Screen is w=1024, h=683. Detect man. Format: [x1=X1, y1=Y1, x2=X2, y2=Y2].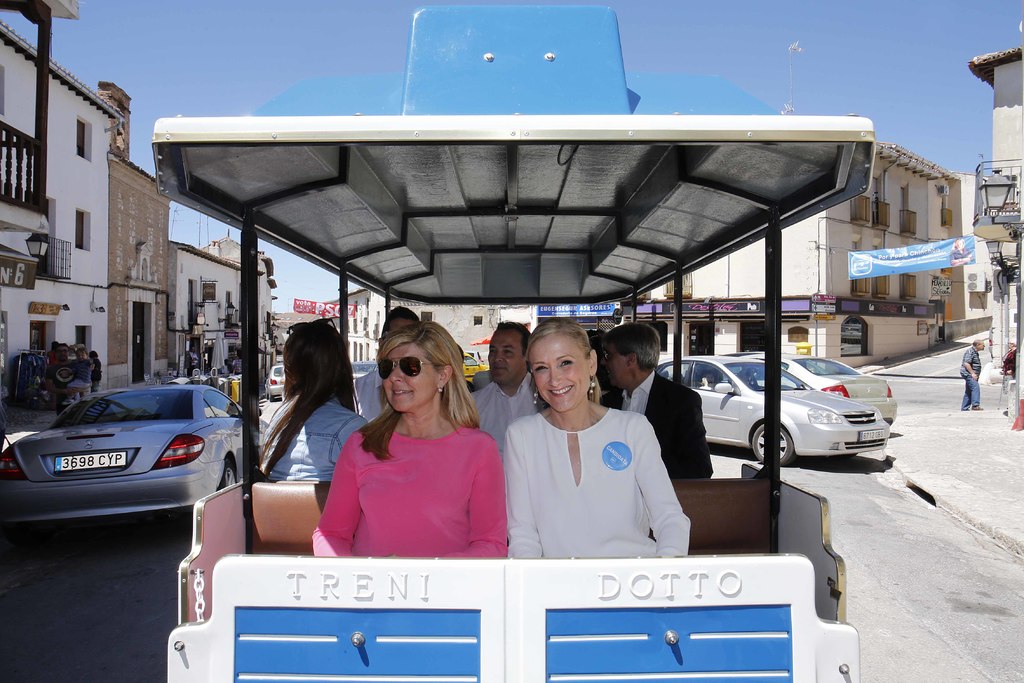
[x1=600, y1=324, x2=718, y2=471].
